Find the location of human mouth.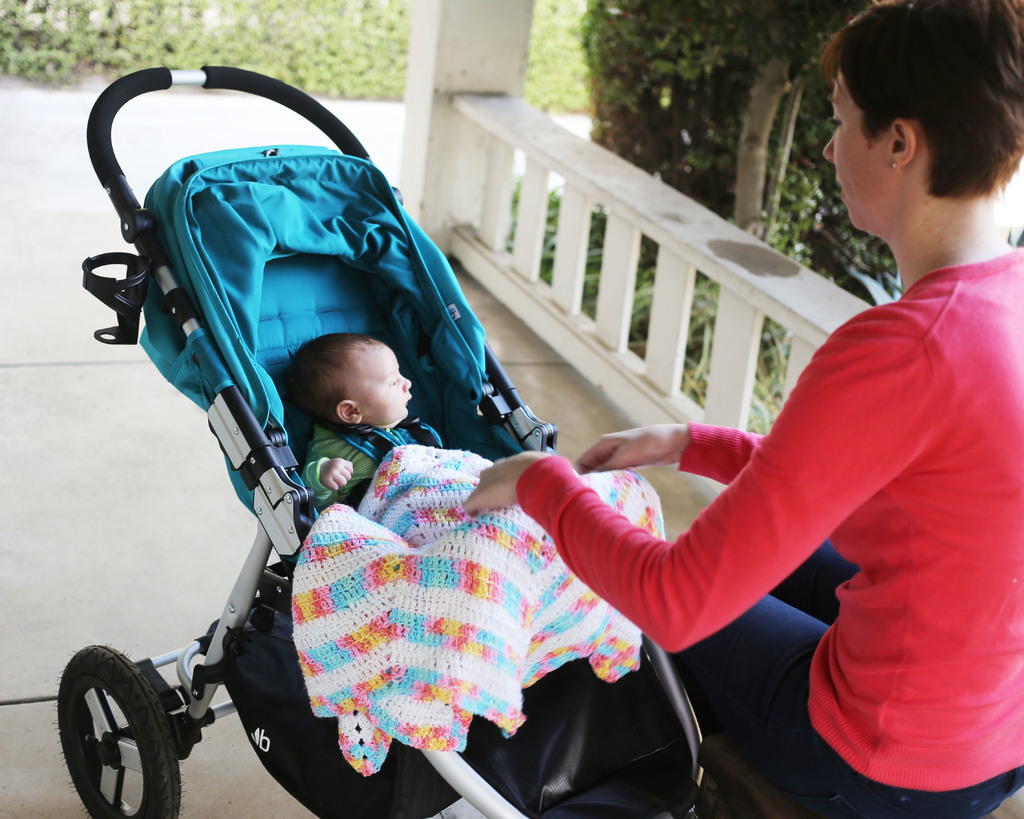
Location: 406/393/413/412.
